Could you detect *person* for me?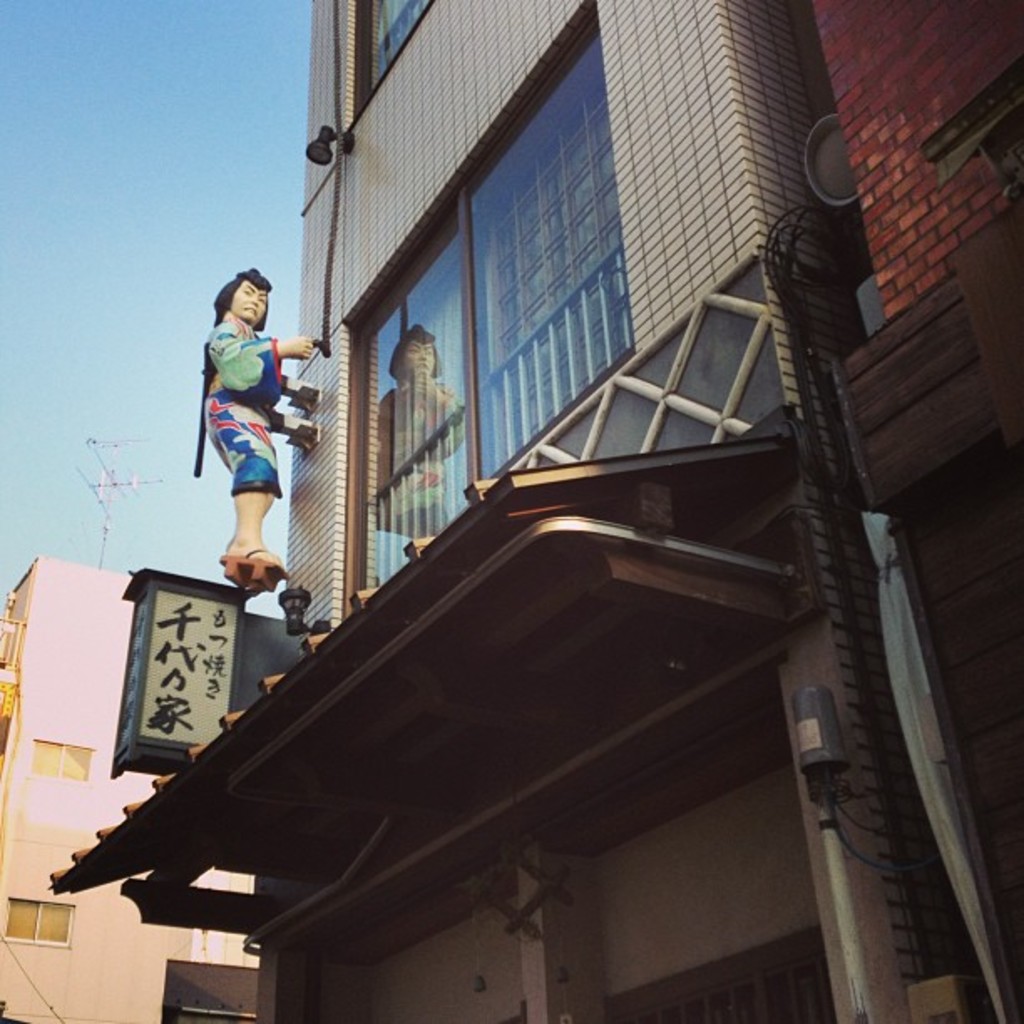
Detection result: <box>197,238,313,637</box>.
